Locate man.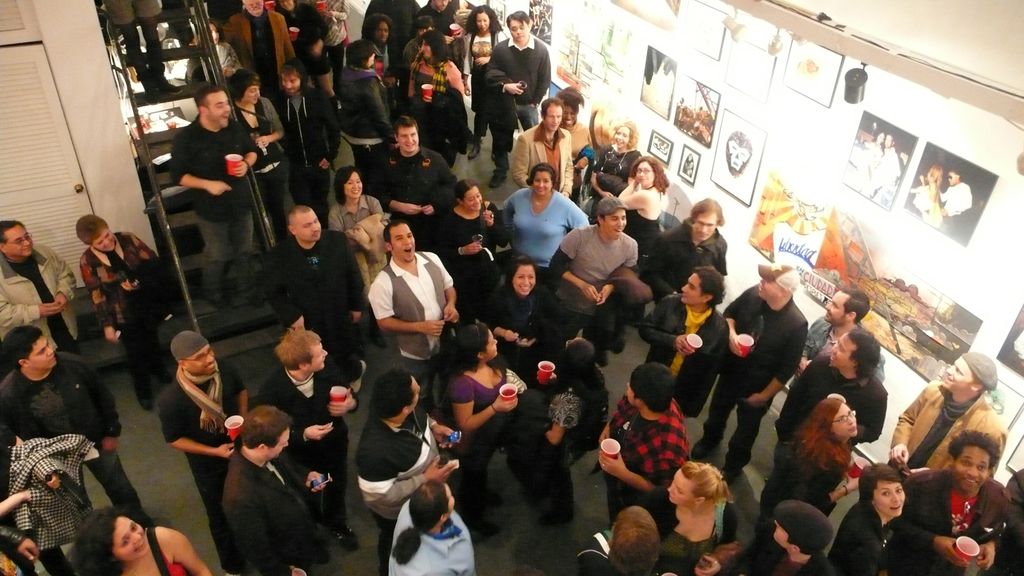
Bounding box: 902 431 1018 575.
